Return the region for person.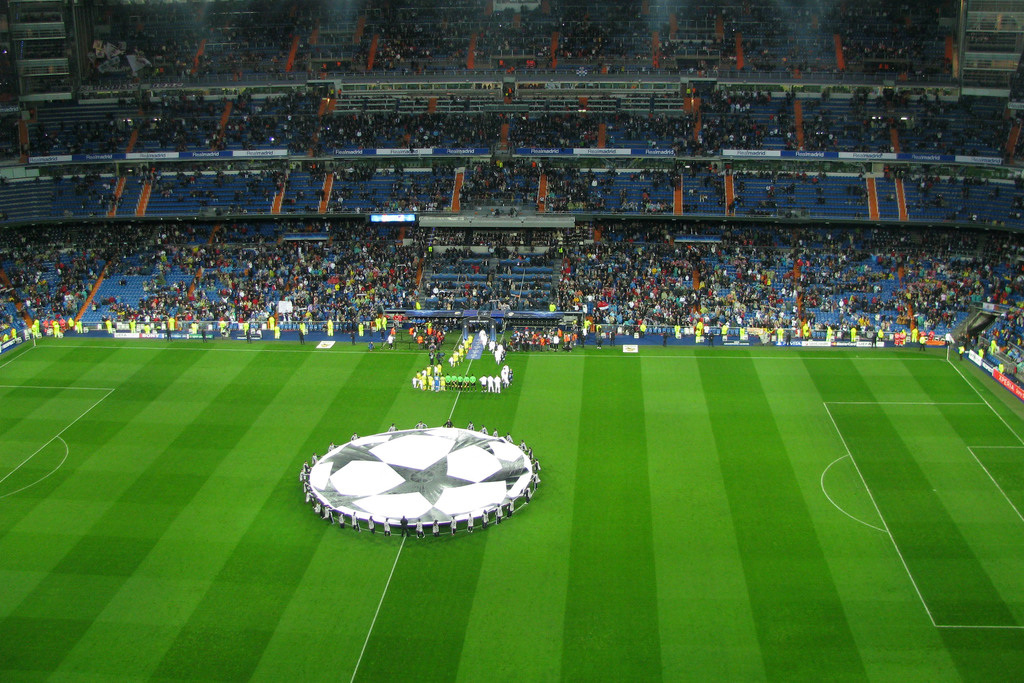
crop(518, 437, 529, 452).
